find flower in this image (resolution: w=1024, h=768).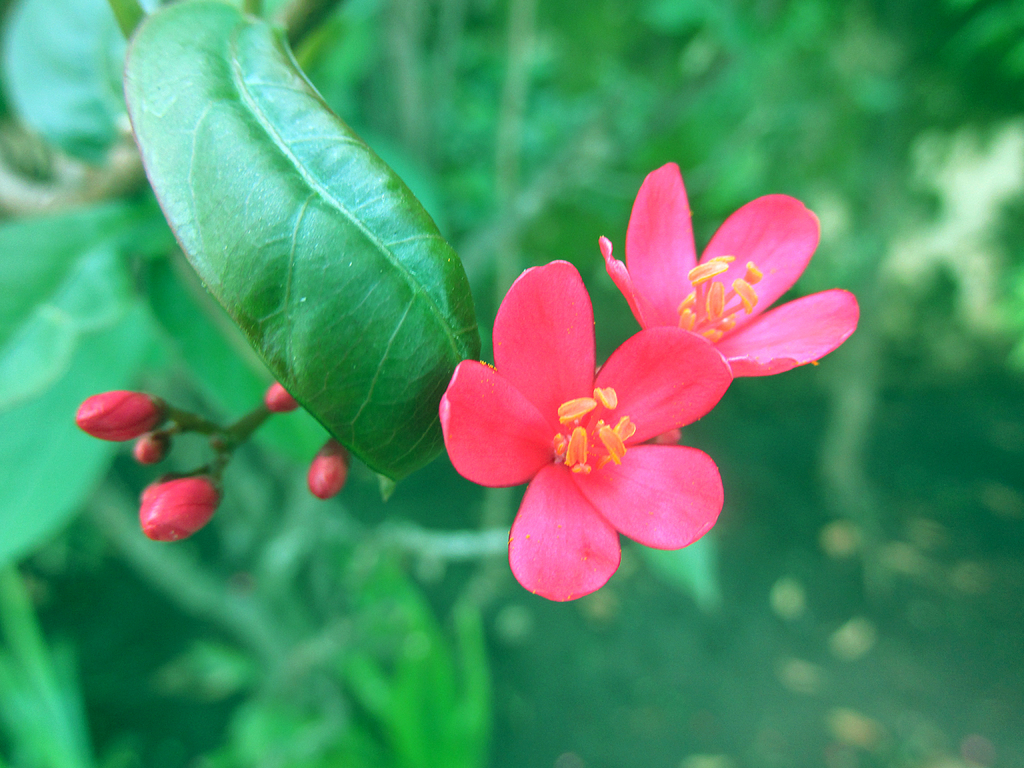
140 471 223 541.
